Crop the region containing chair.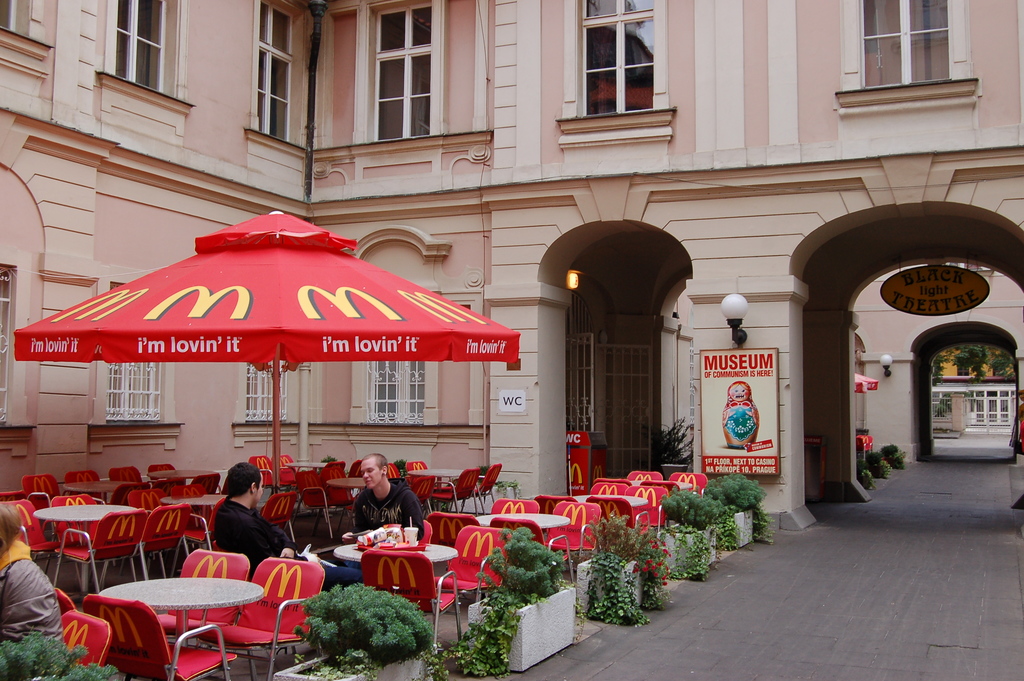
Crop region: 456 463 500 513.
